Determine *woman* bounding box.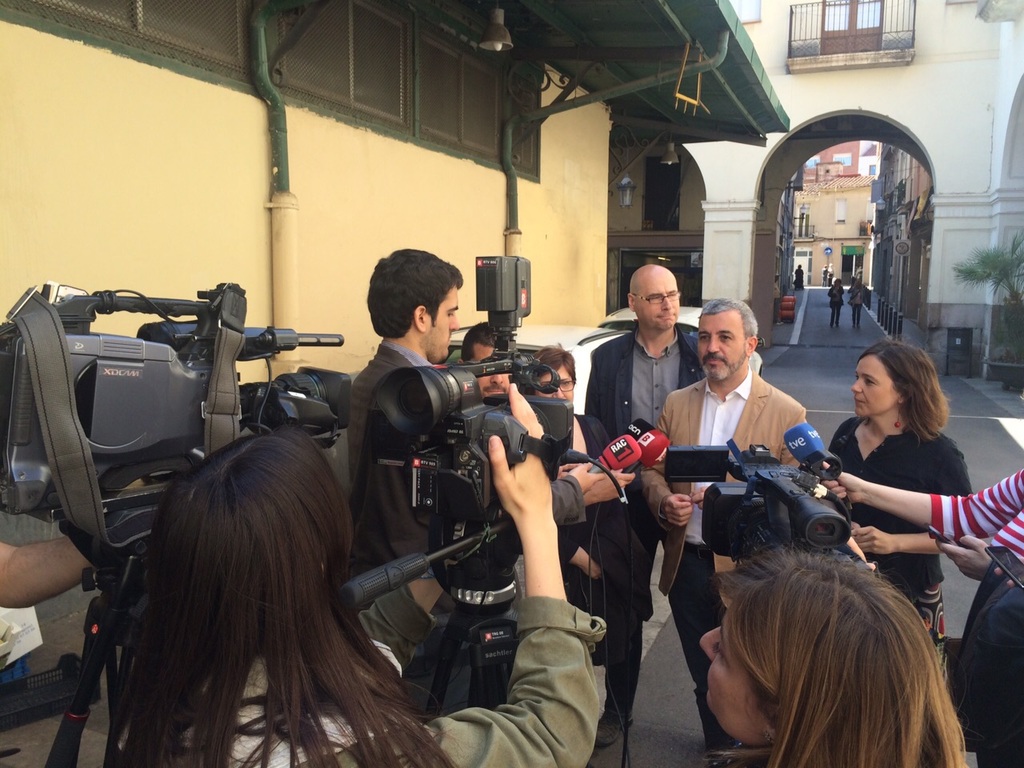
Determined: (left=509, top=346, right=615, bottom=591).
